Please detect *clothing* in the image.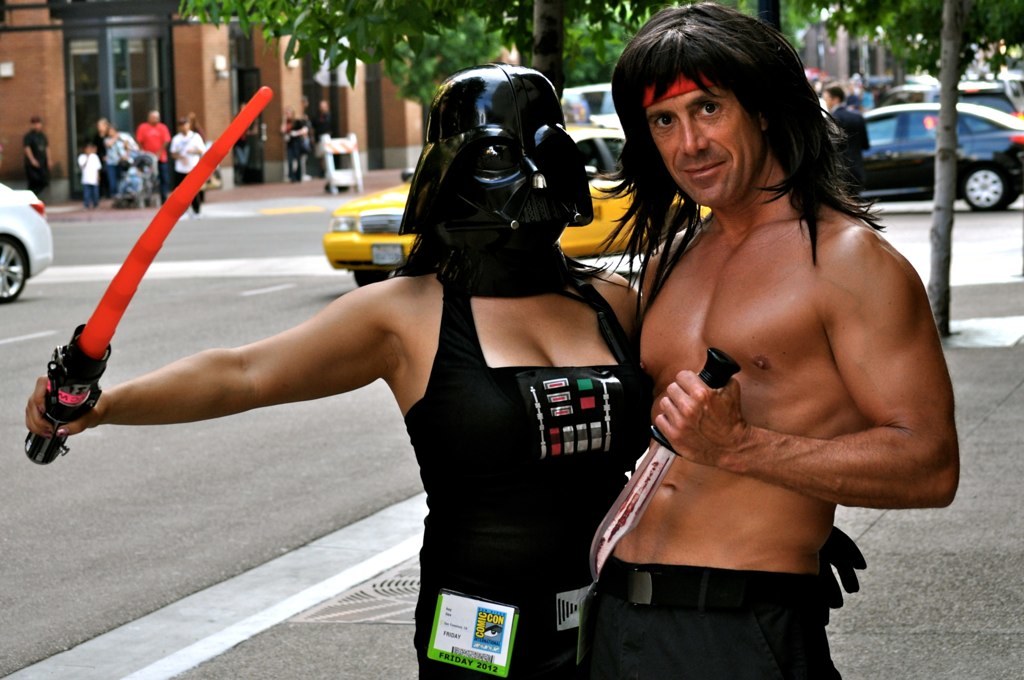
pyautogui.locateOnScreen(22, 130, 50, 194).
